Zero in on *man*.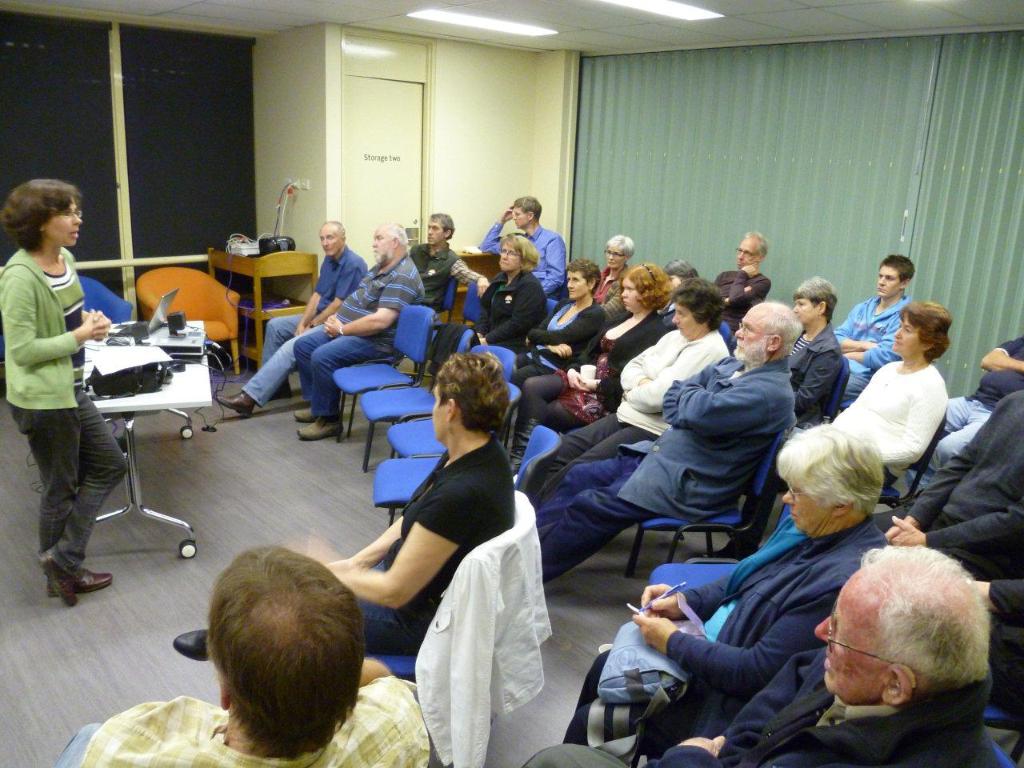
Zeroed in: bbox(705, 234, 770, 346).
